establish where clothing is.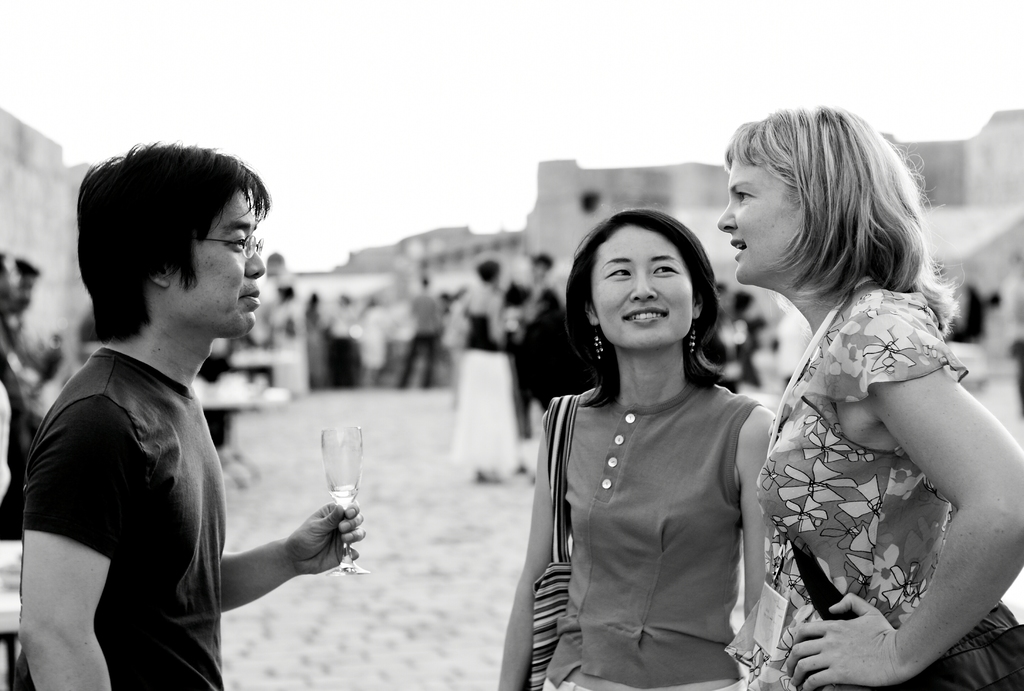
Established at 504, 304, 799, 672.
